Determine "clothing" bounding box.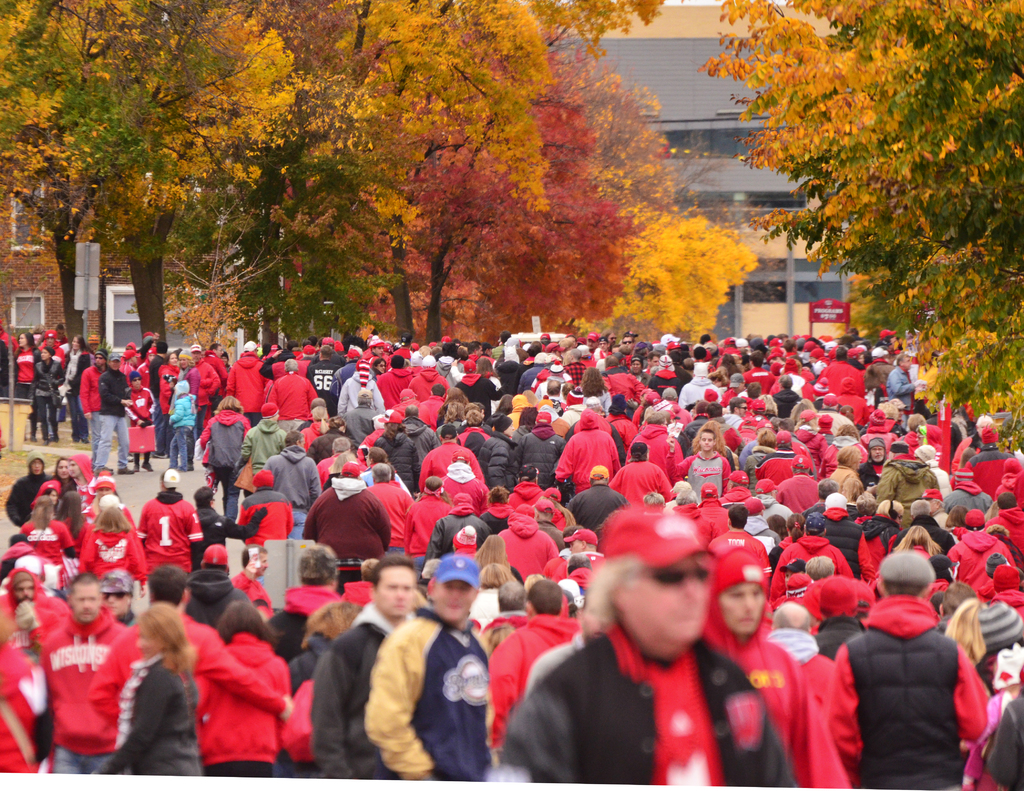
Determined: x1=818 y1=601 x2=997 y2=790.
